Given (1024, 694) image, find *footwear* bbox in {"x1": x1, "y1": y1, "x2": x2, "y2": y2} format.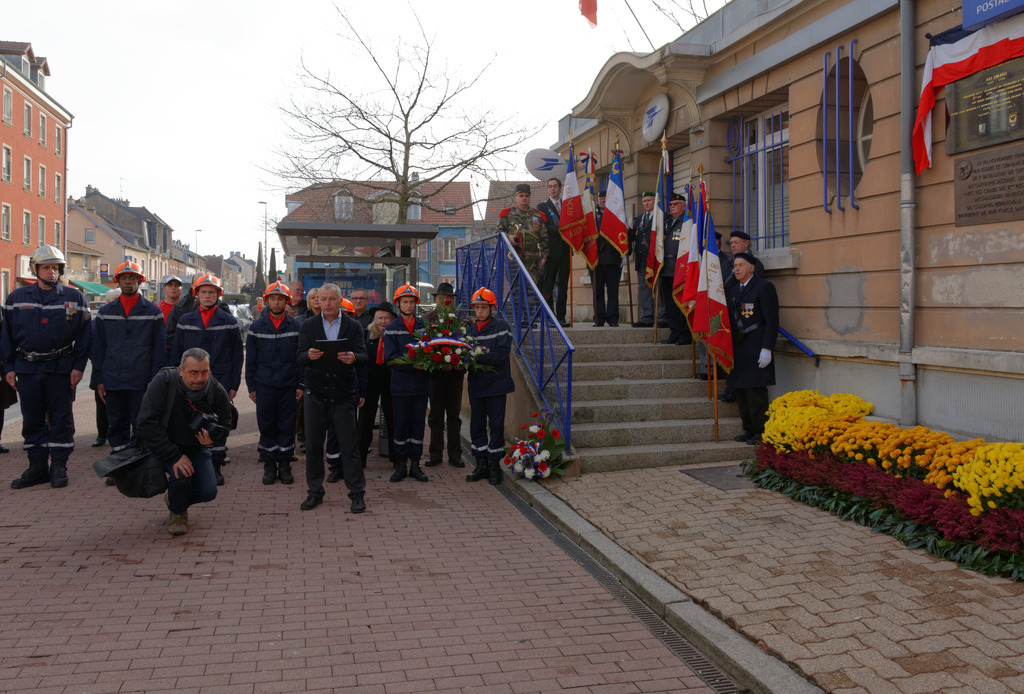
{"x1": 434, "y1": 460, "x2": 440, "y2": 462}.
